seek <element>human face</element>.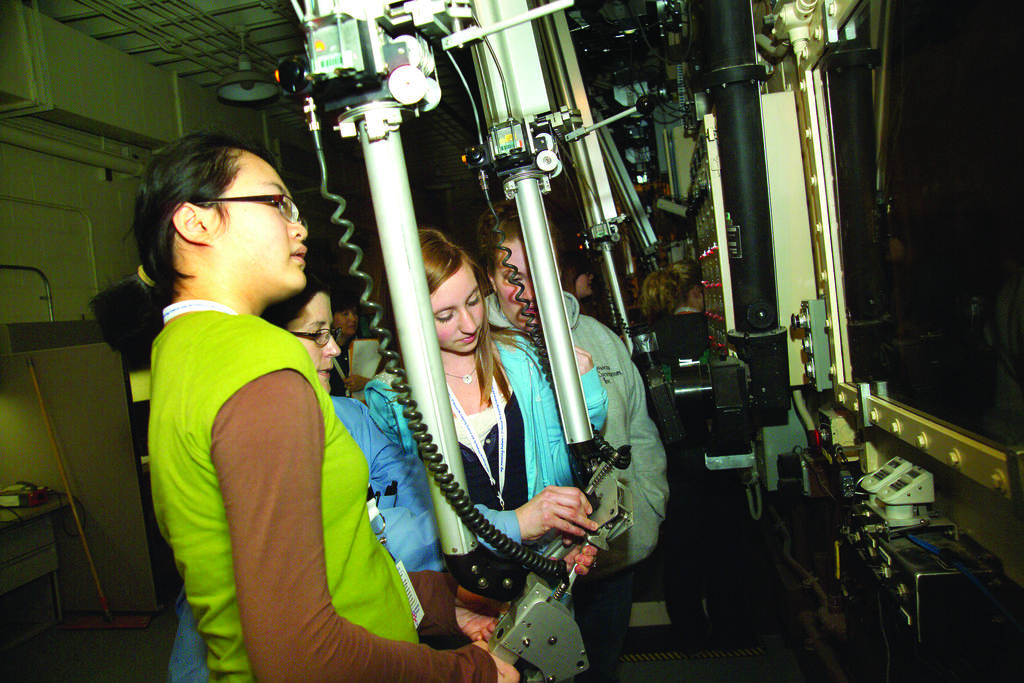
{"left": 212, "top": 152, "right": 307, "bottom": 292}.
